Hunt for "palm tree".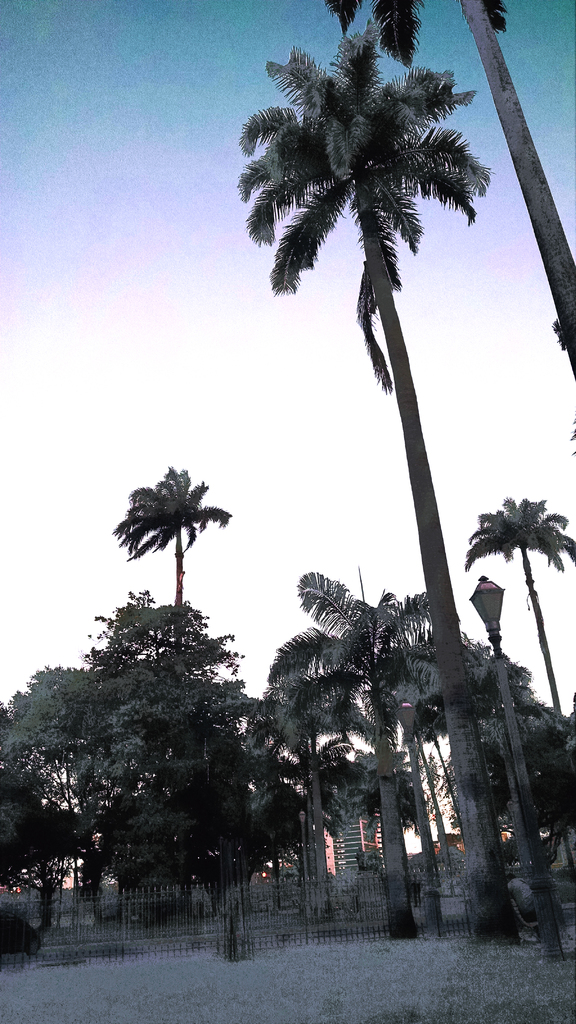
Hunted down at box=[463, 479, 564, 713].
